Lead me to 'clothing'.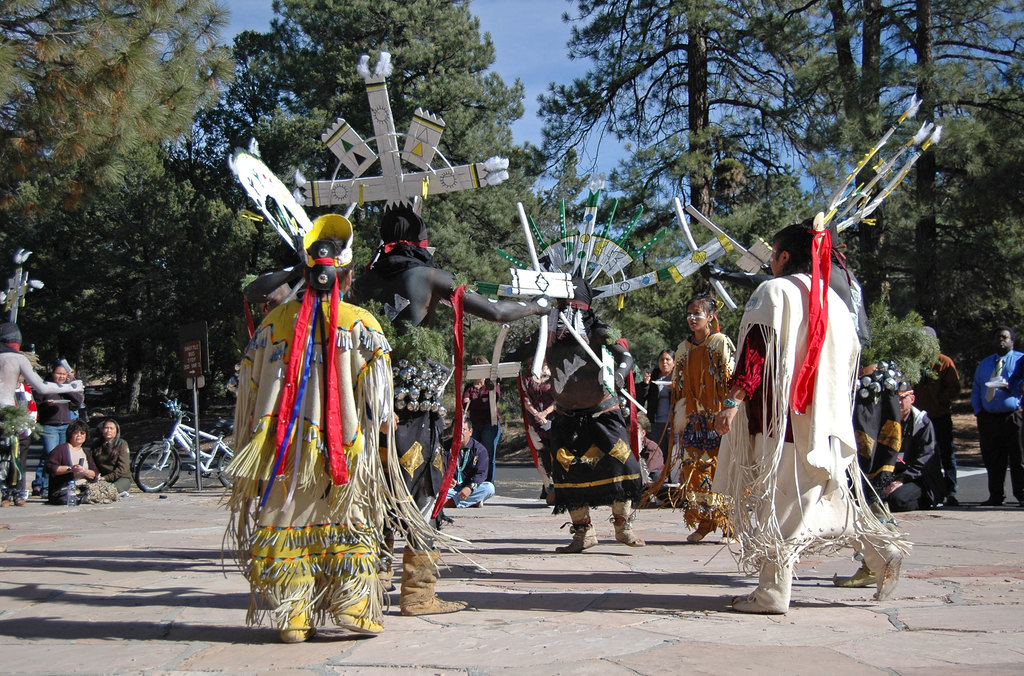
Lead to bbox=[959, 342, 1023, 510].
